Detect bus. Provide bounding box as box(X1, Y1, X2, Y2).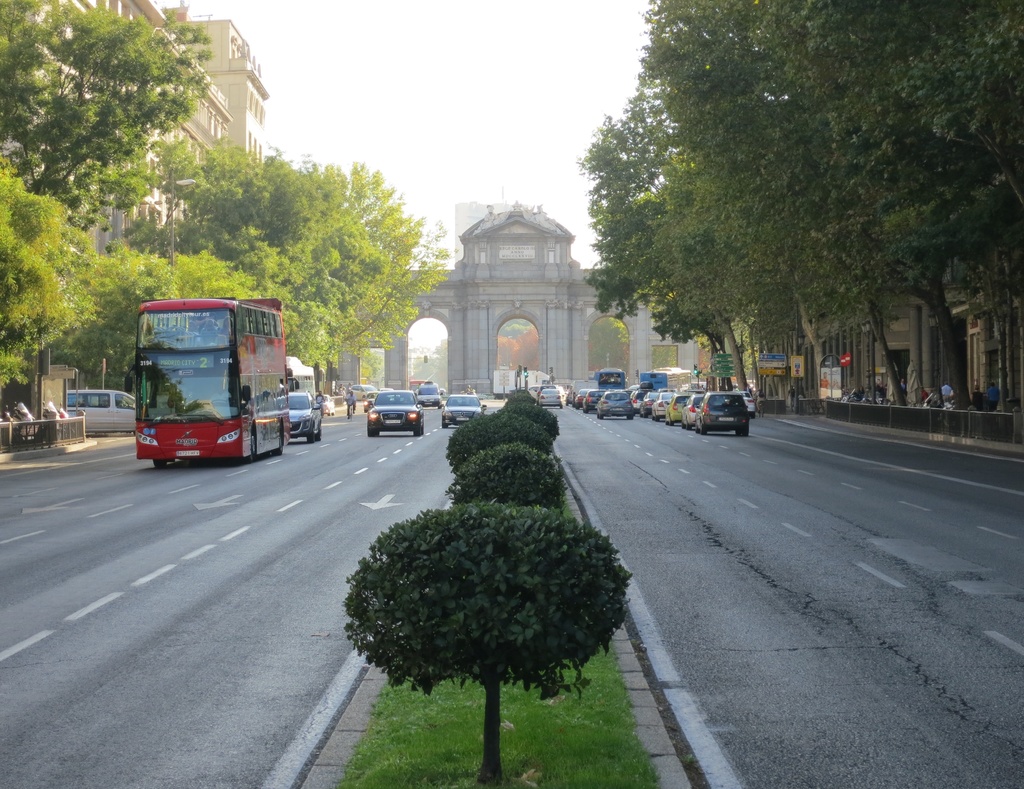
box(592, 366, 626, 396).
